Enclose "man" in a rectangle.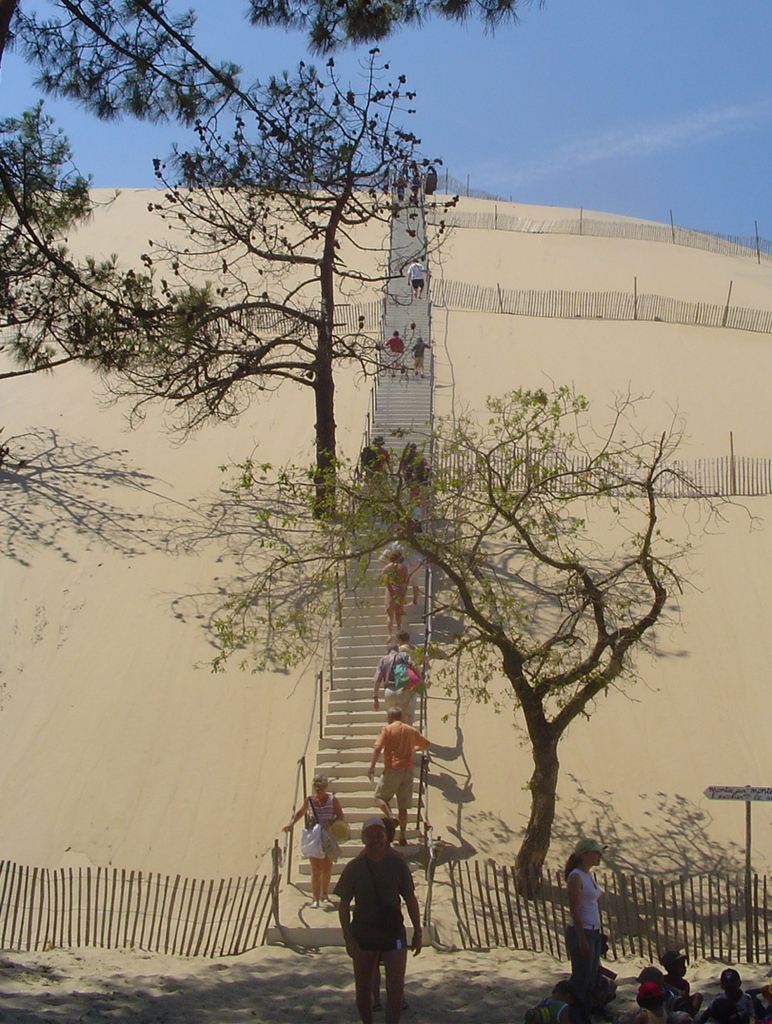
(367, 636, 426, 727).
